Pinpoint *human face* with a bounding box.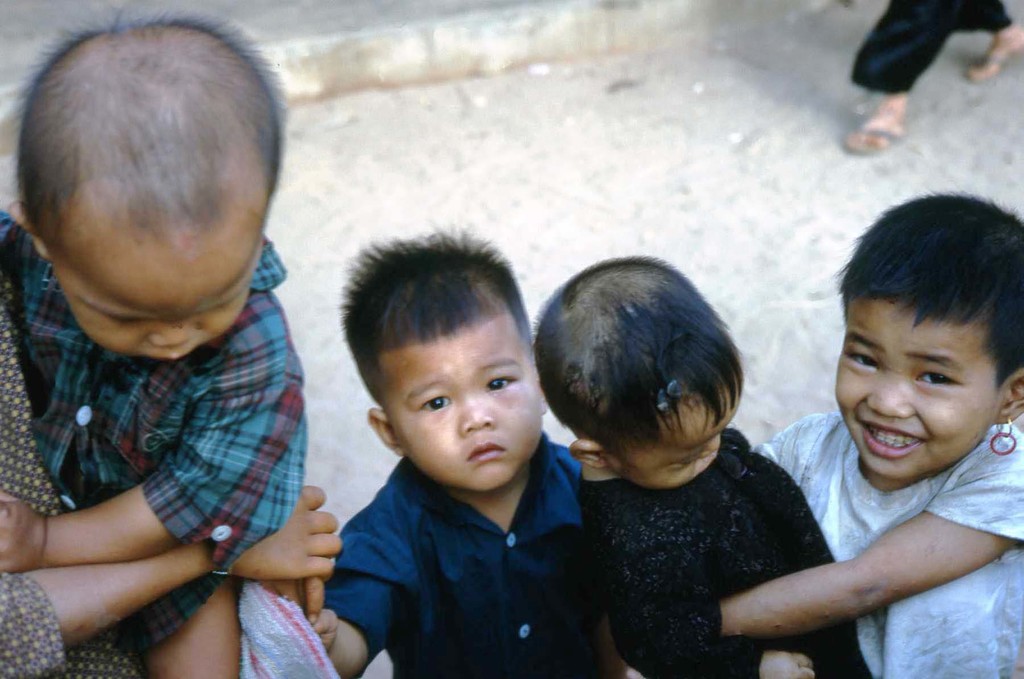
{"left": 399, "top": 334, "right": 545, "bottom": 493}.
